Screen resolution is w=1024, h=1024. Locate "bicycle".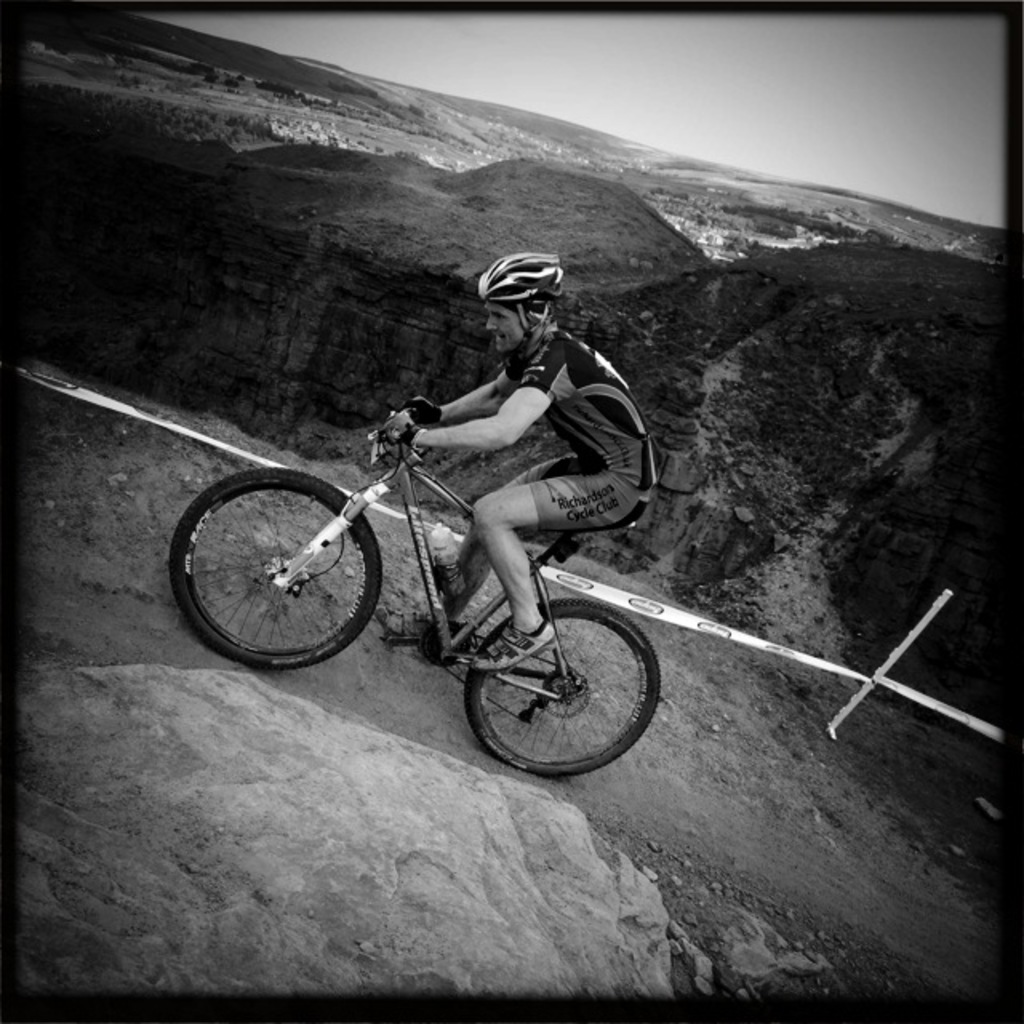
locate(158, 395, 666, 782).
